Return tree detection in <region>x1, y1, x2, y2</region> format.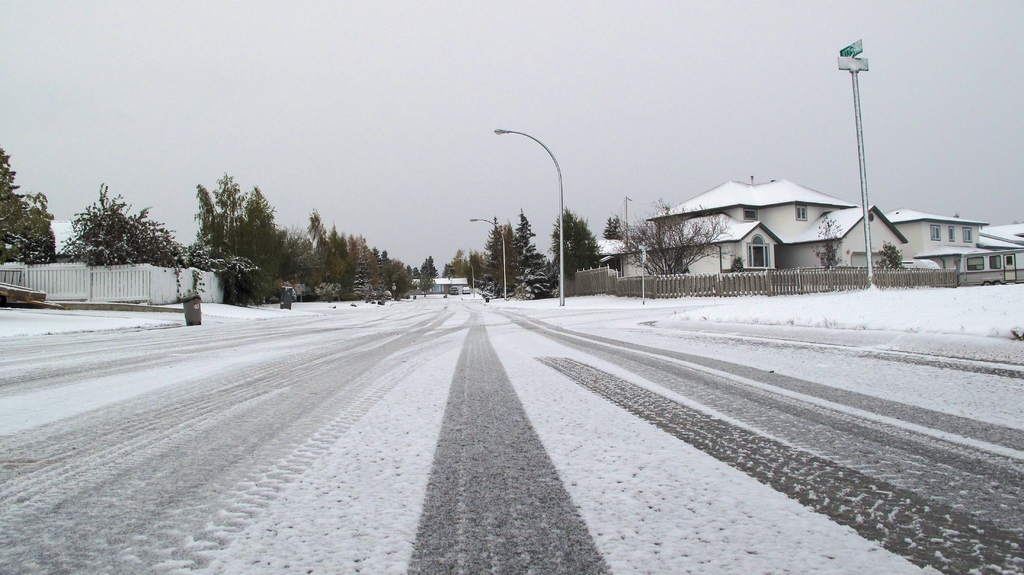
<region>602, 209, 623, 236</region>.
